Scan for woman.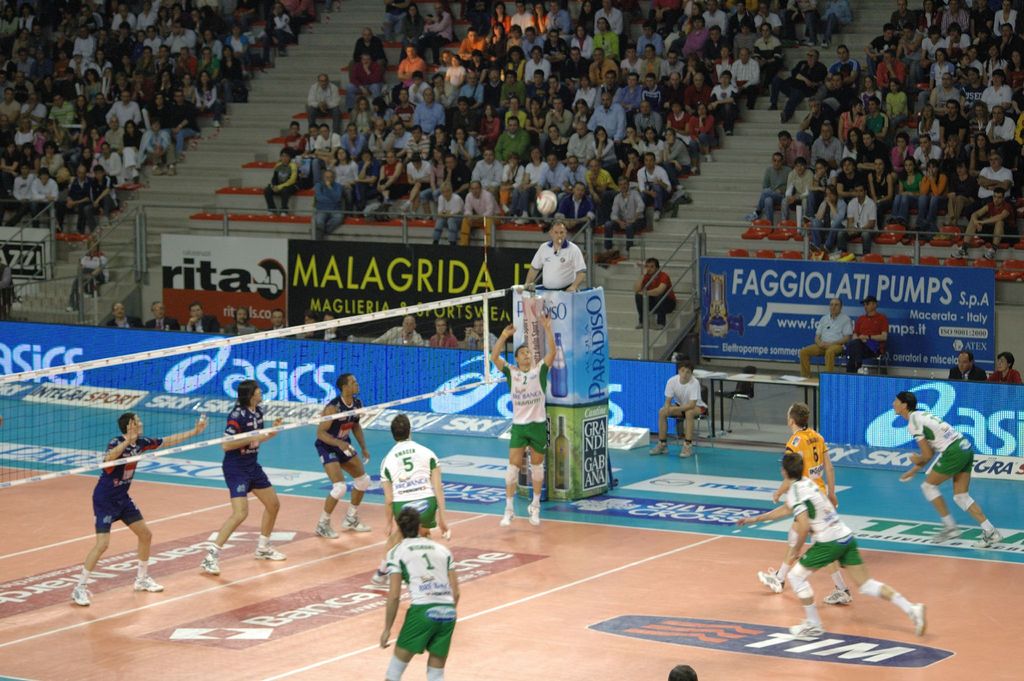
Scan result: 132:29:148:54.
